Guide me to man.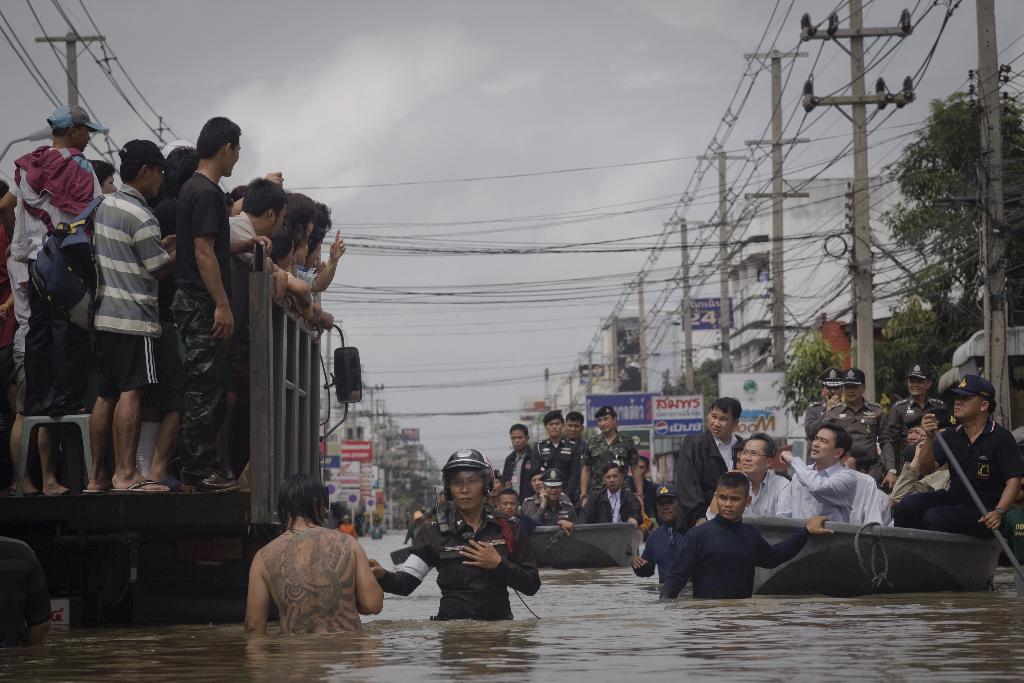
Guidance: bbox=(579, 477, 637, 530).
